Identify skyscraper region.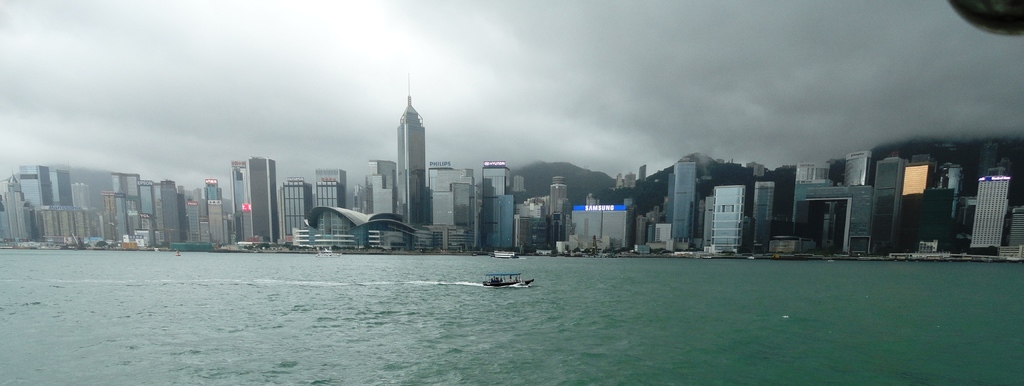
Region: region(847, 152, 874, 188).
